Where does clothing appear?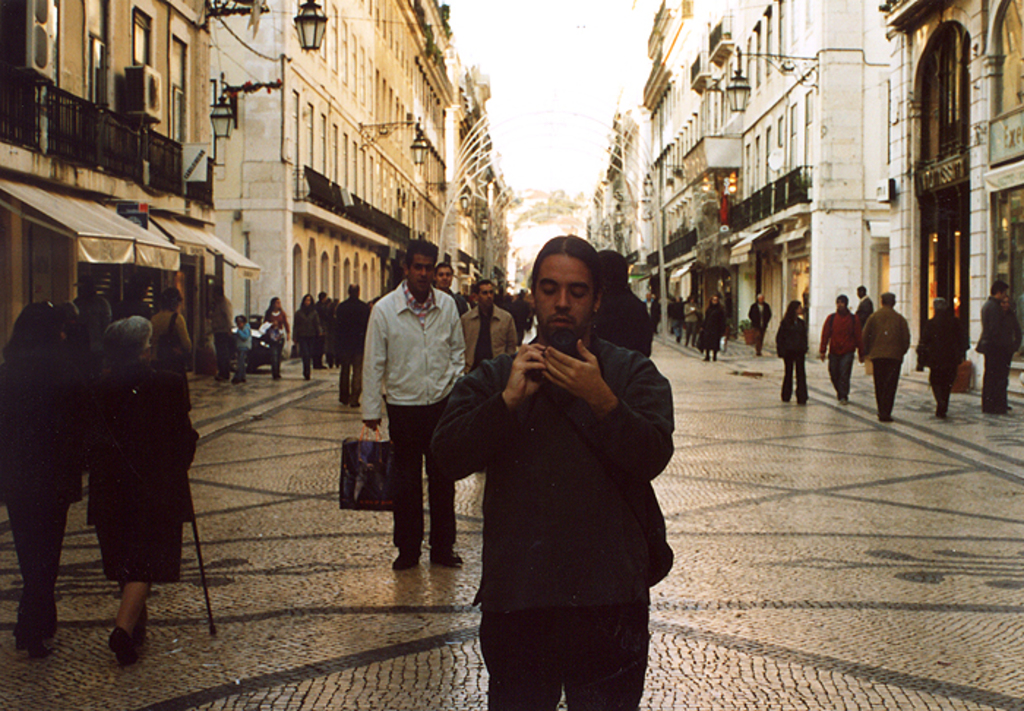
Appears at select_region(761, 296, 822, 411).
